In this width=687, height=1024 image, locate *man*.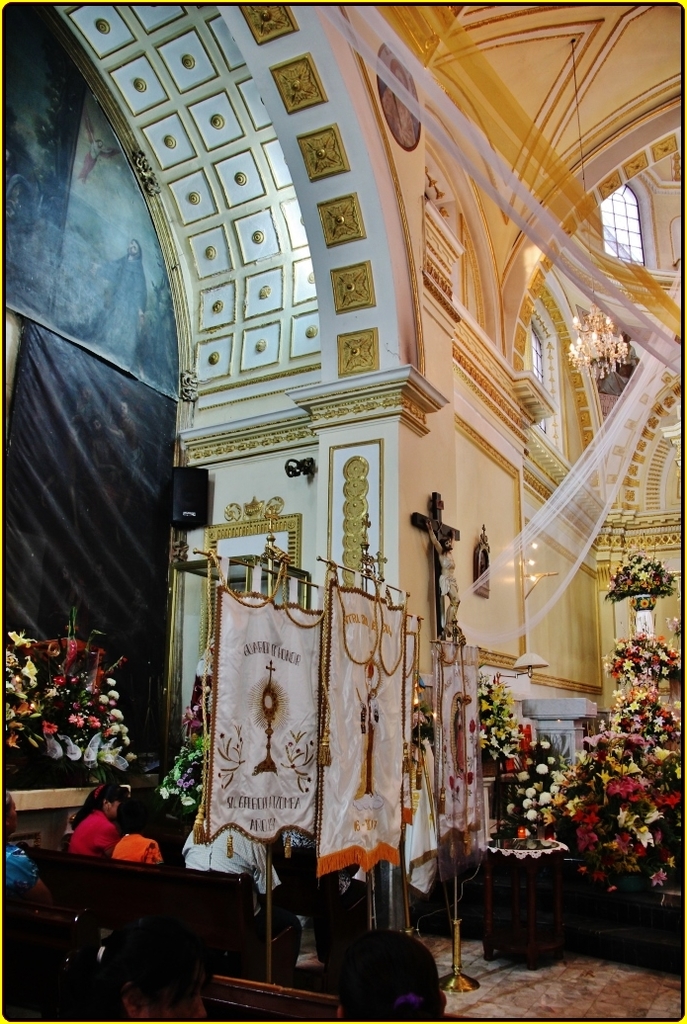
Bounding box: x1=176 y1=818 x2=301 y2=979.
